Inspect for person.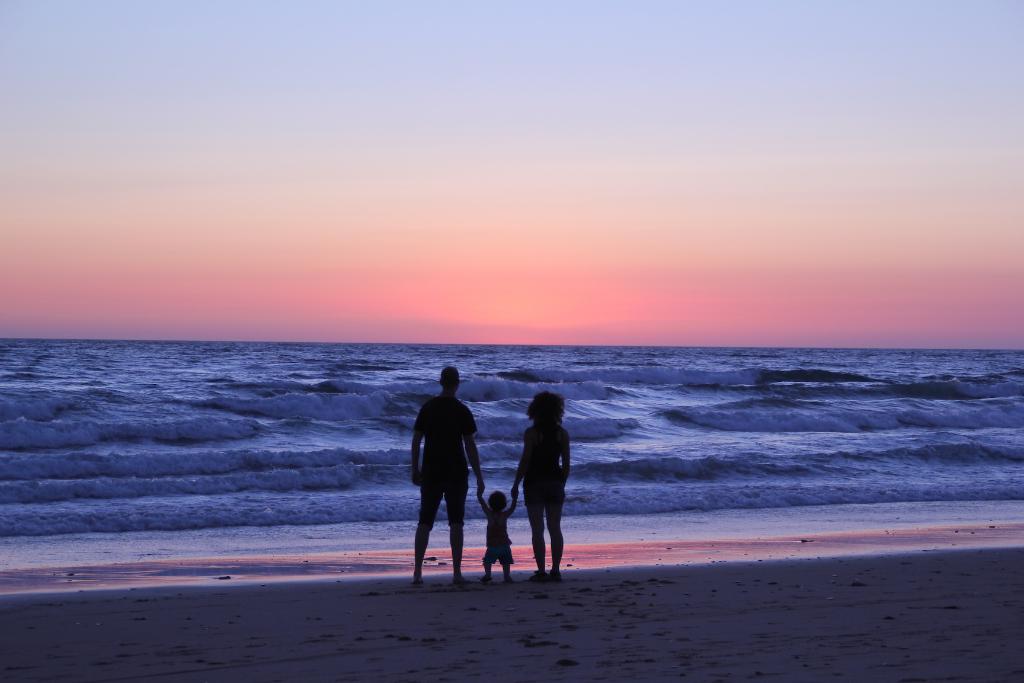
Inspection: (511,389,573,582).
